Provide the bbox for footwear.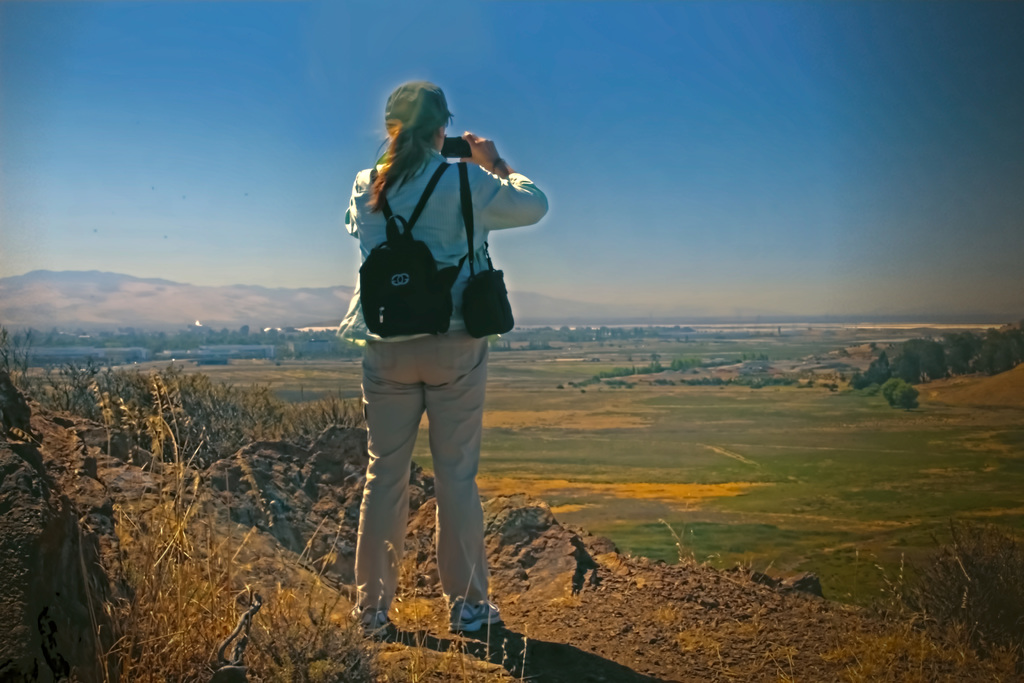
444,593,511,634.
